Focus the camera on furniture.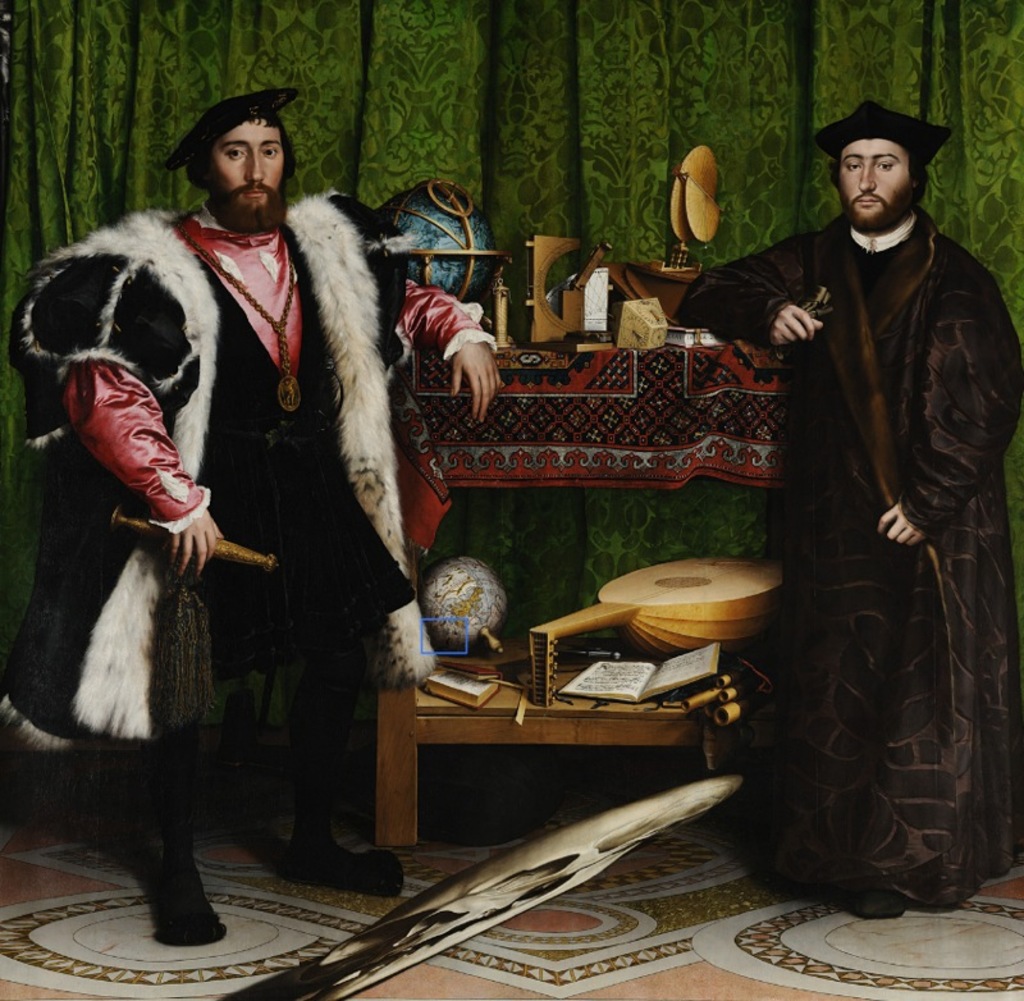
Focus region: <box>374,334,794,851</box>.
